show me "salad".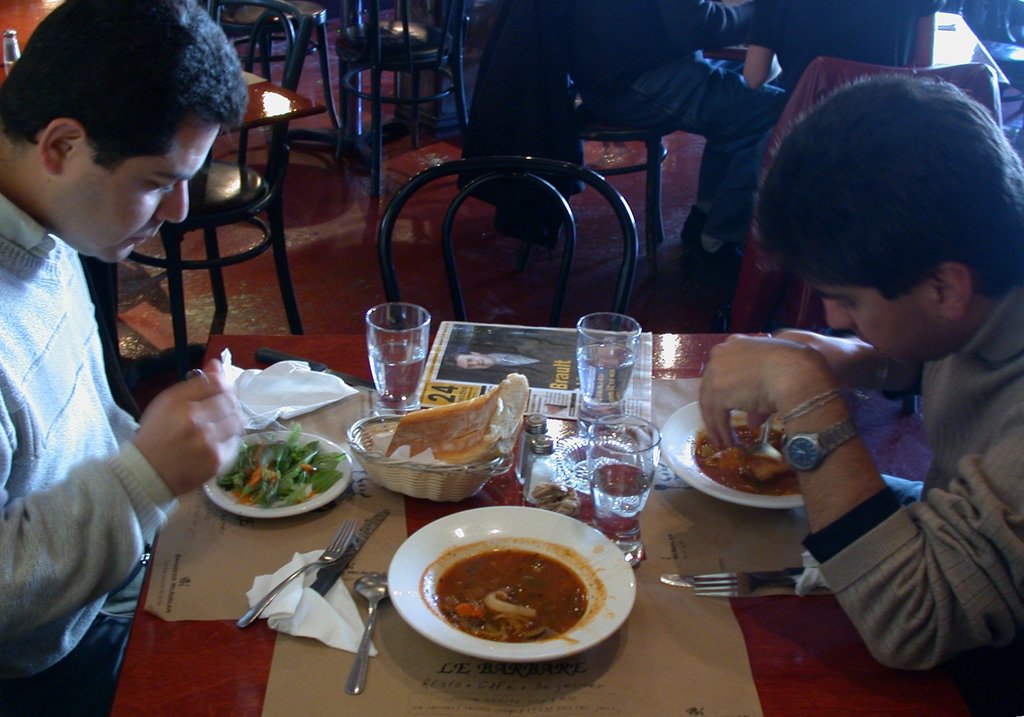
"salad" is here: region(211, 430, 350, 521).
